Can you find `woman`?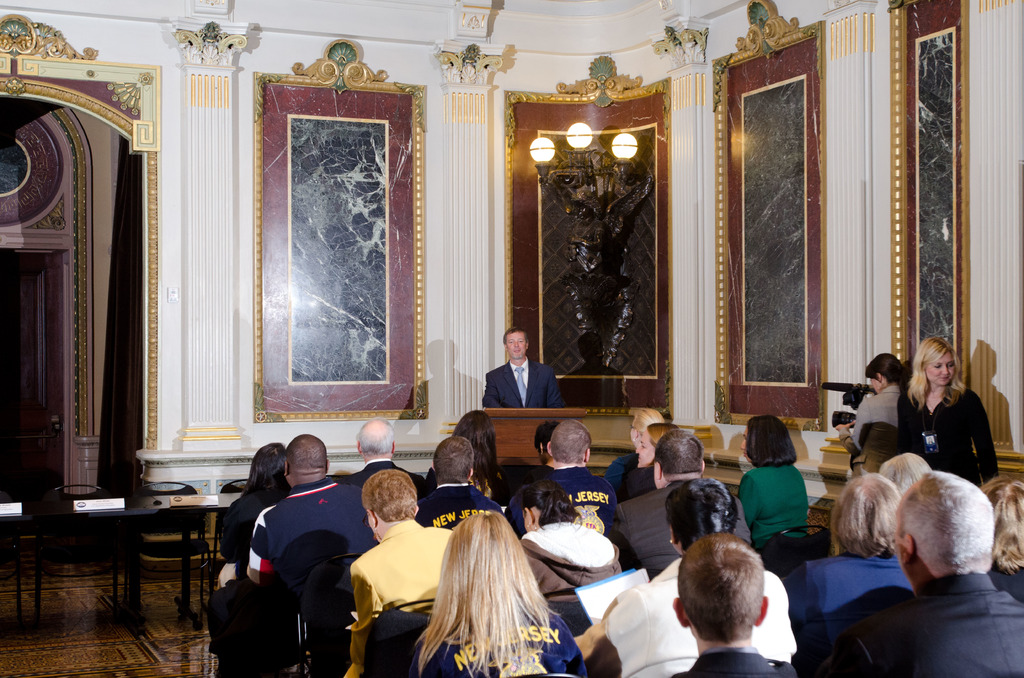
Yes, bounding box: bbox(726, 398, 814, 557).
